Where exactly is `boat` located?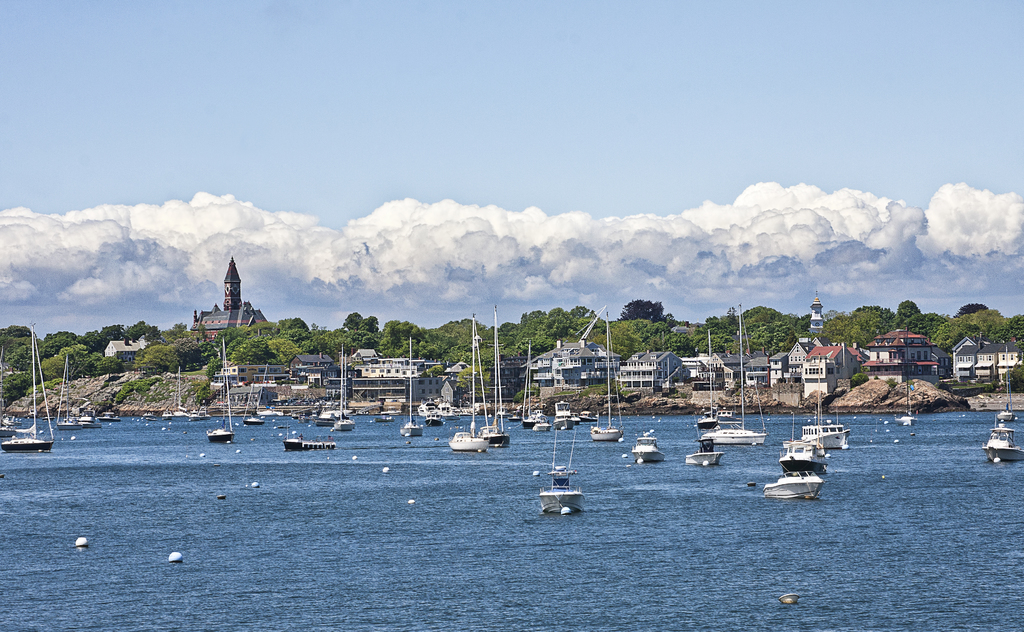
Its bounding box is bbox=[375, 412, 394, 425].
